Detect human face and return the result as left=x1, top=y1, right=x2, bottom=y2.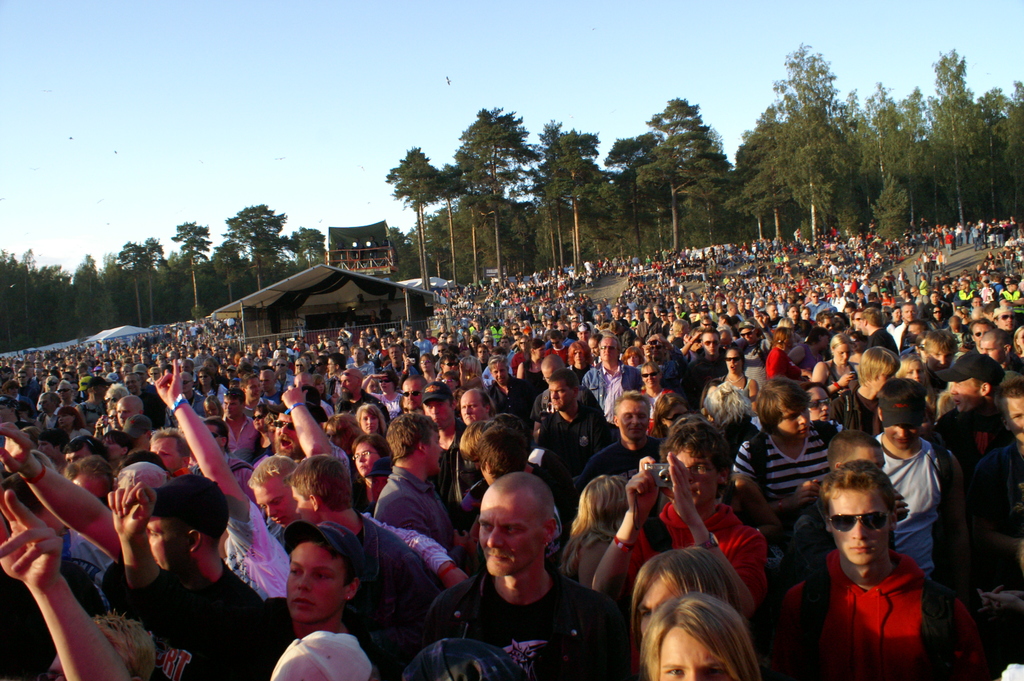
left=421, top=356, right=435, bottom=371.
